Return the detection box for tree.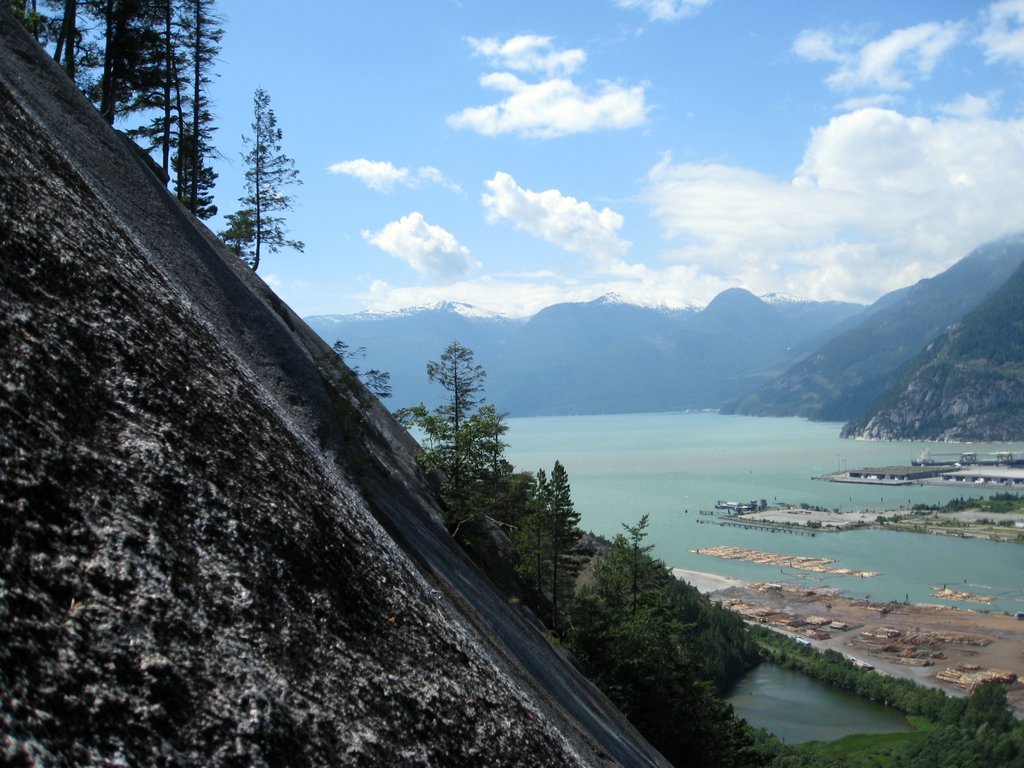
detection(209, 86, 313, 270).
